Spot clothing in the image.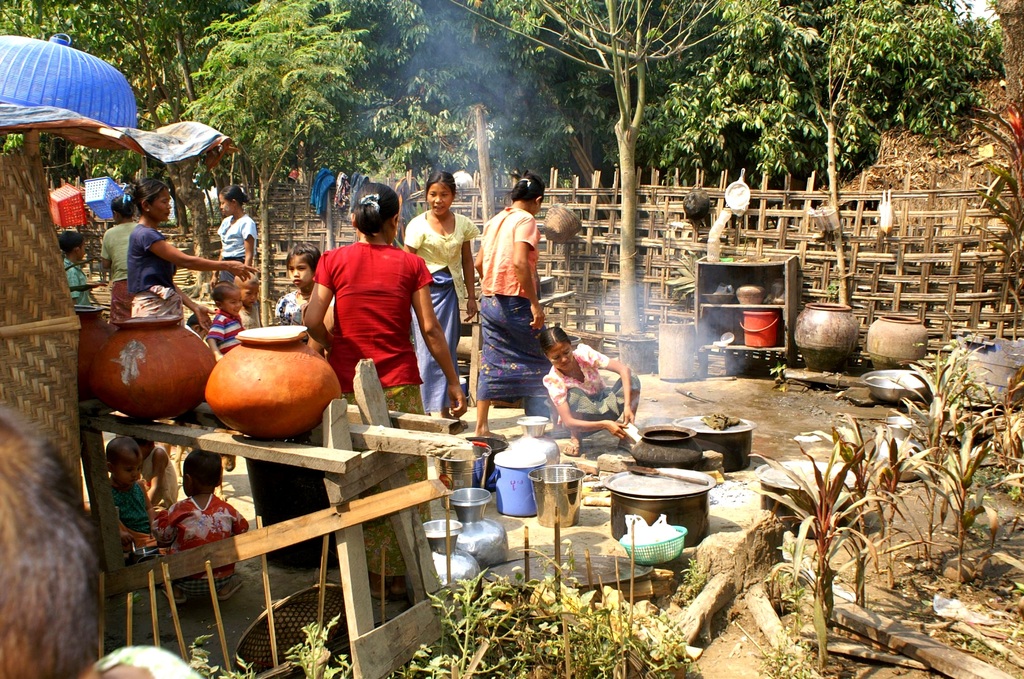
clothing found at <region>541, 342, 643, 443</region>.
